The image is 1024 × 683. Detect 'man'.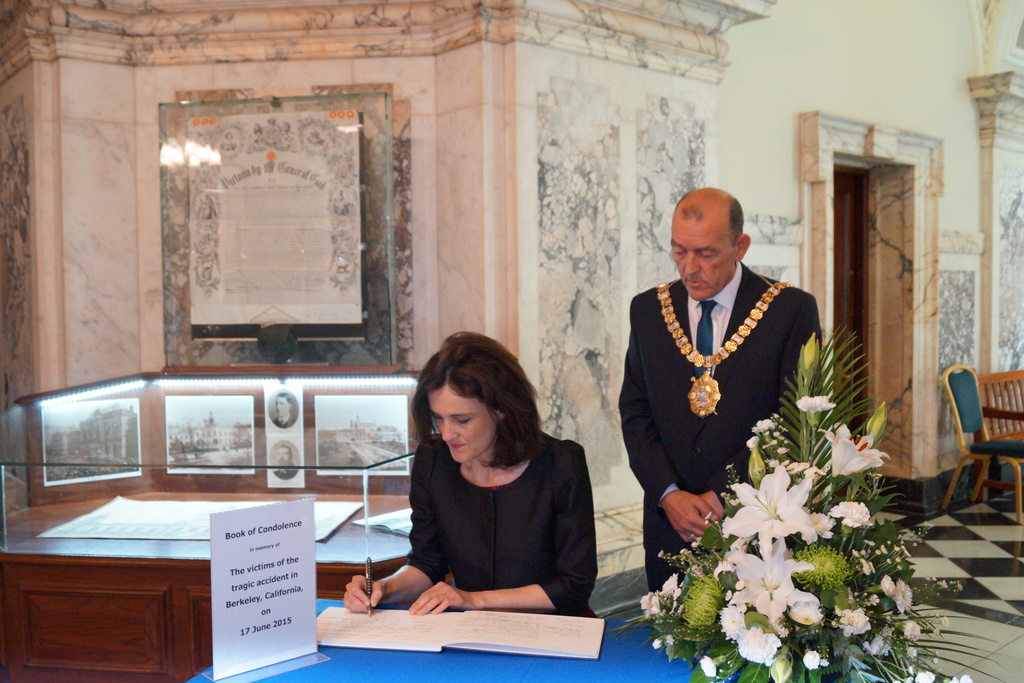
Detection: [left=618, top=186, right=834, bottom=584].
